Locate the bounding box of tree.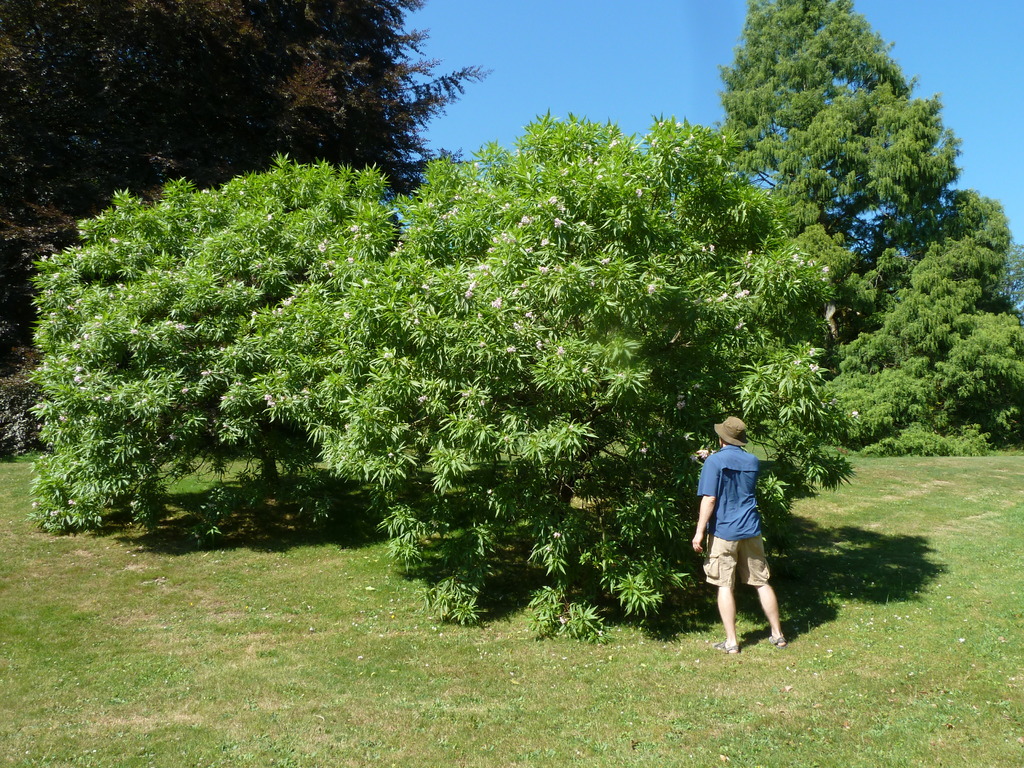
Bounding box: (left=24, top=148, right=420, bottom=556).
